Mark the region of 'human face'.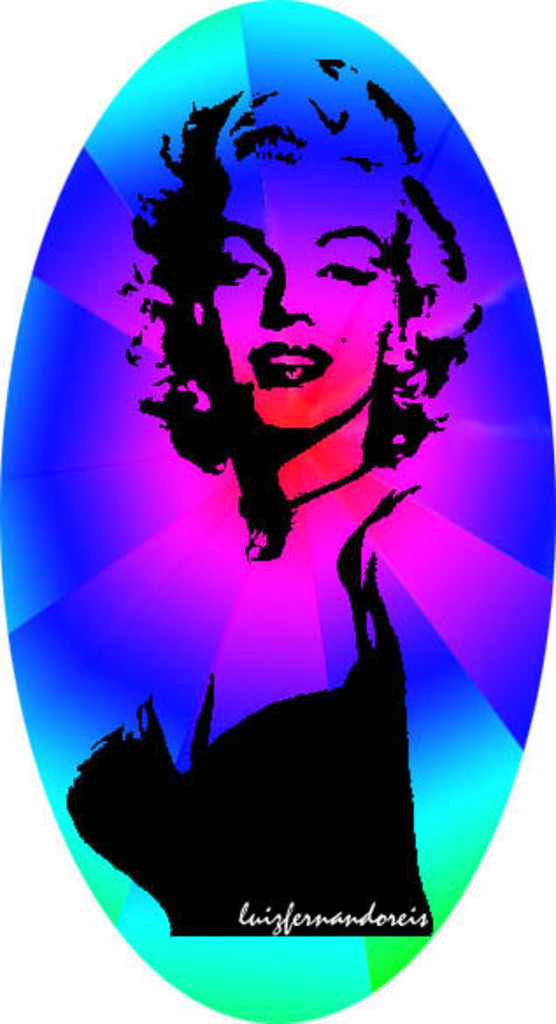
Region: Rect(196, 154, 395, 430).
